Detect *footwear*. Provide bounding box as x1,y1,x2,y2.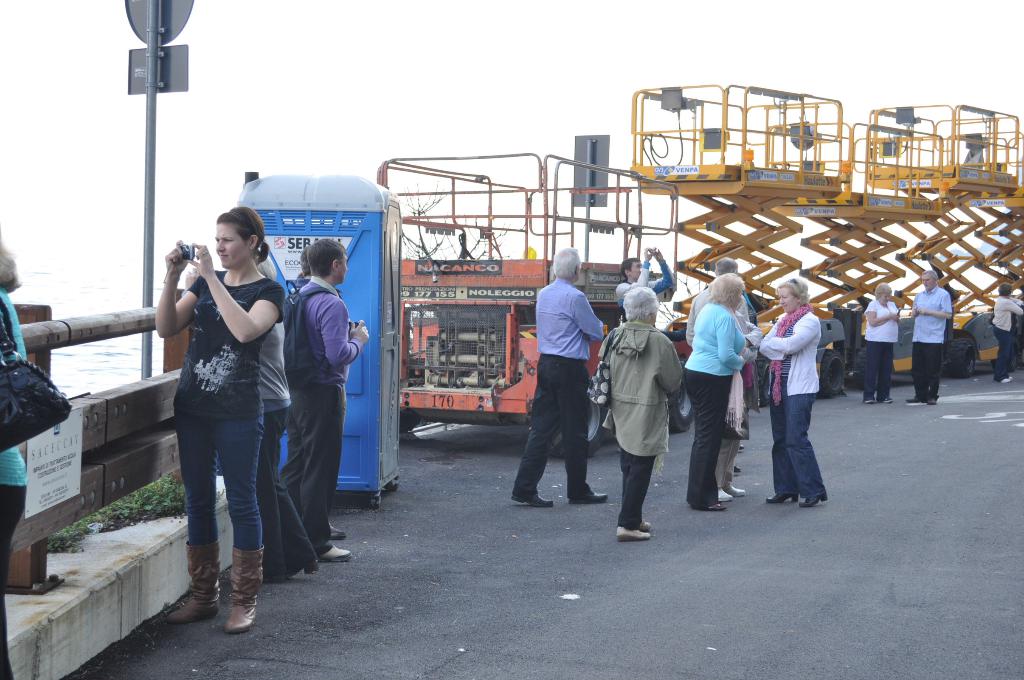
716,489,737,502.
